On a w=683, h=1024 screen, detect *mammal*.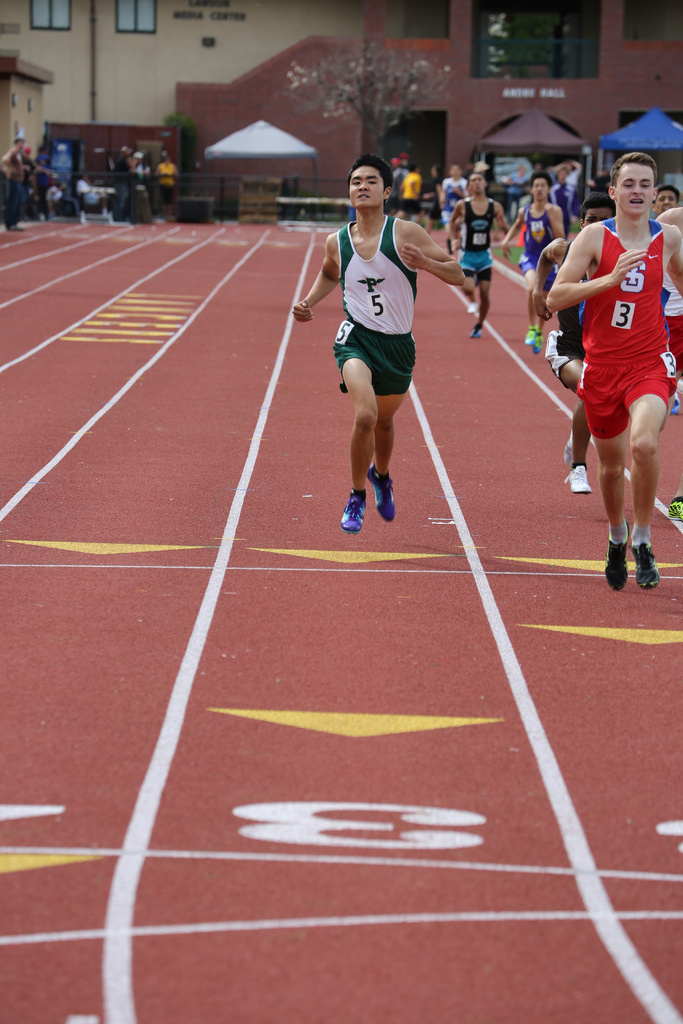
rect(449, 173, 511, 339).
